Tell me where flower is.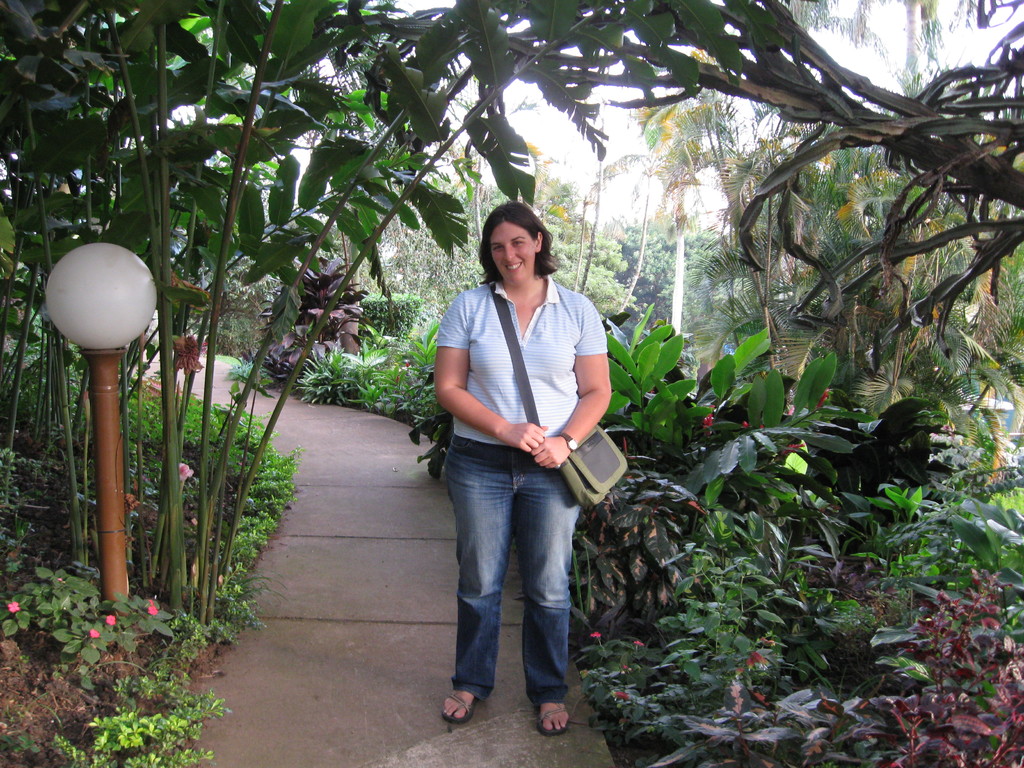
flower is at Rect(177, 459, 188, 485).
